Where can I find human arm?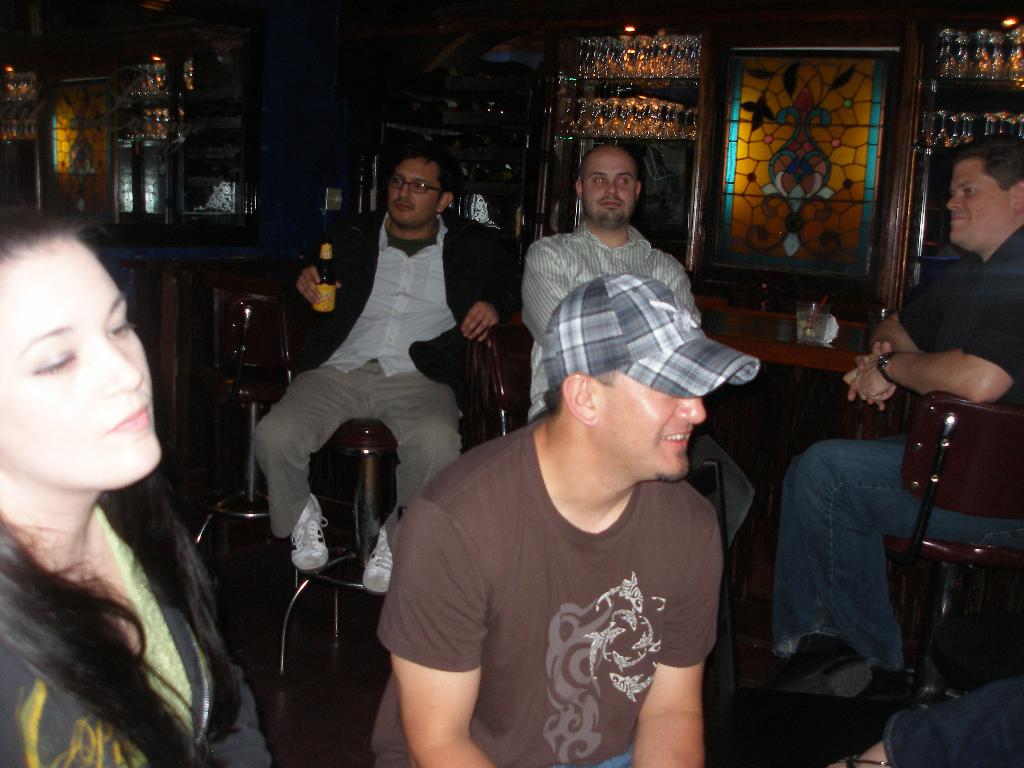
You can find it at detection(295, 218, 371, 326).
